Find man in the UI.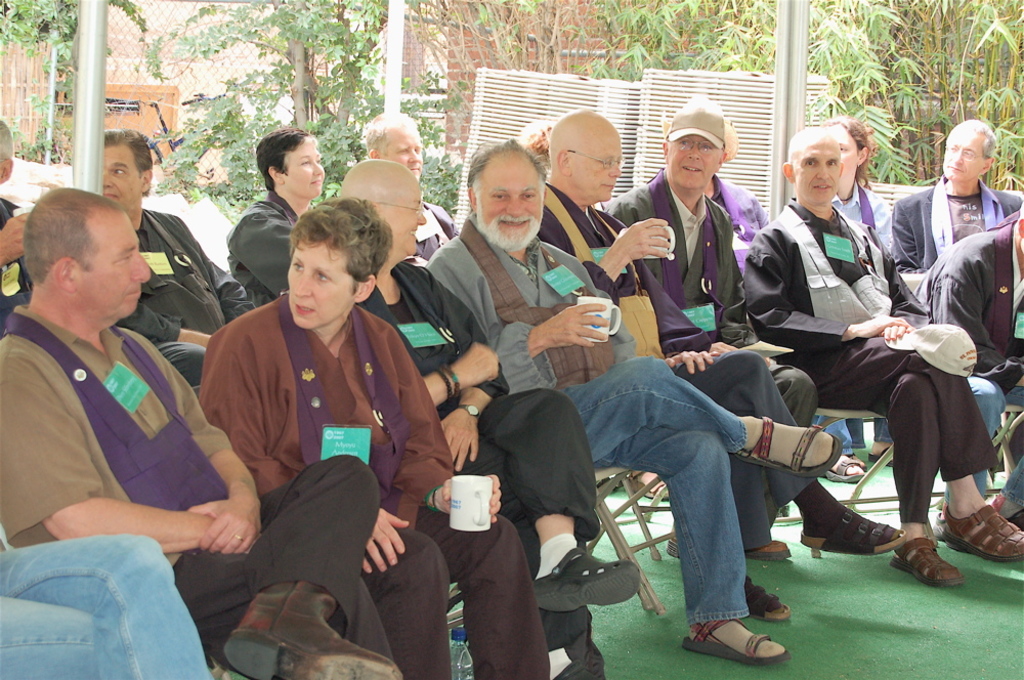
UI element at box=[365, 110, 451, 259].
